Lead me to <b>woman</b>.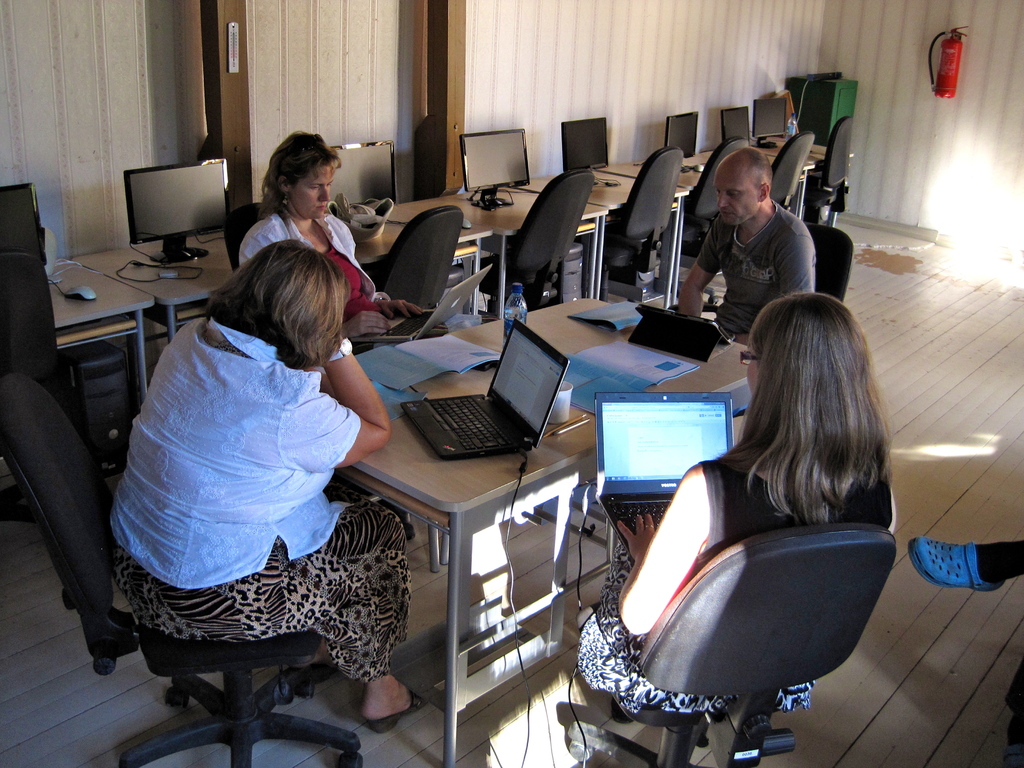
Lead to <box>239,130,446,344</box>.
